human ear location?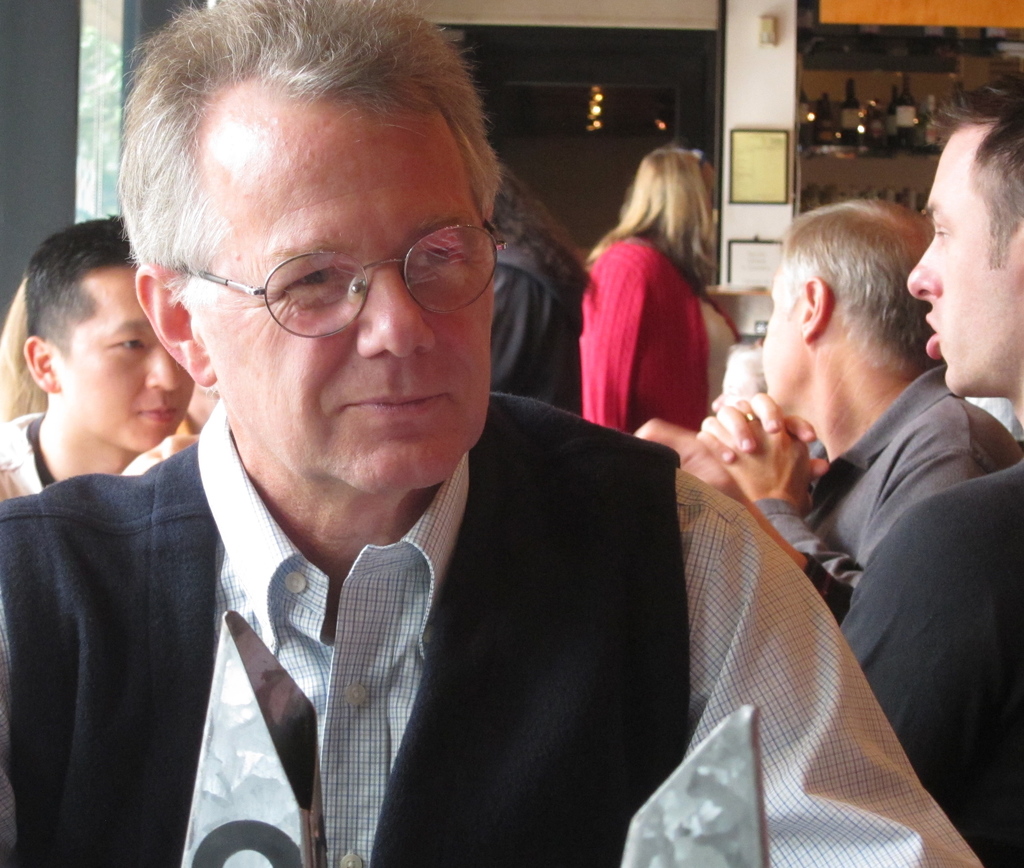
box=[803, 276, 829, 343]
